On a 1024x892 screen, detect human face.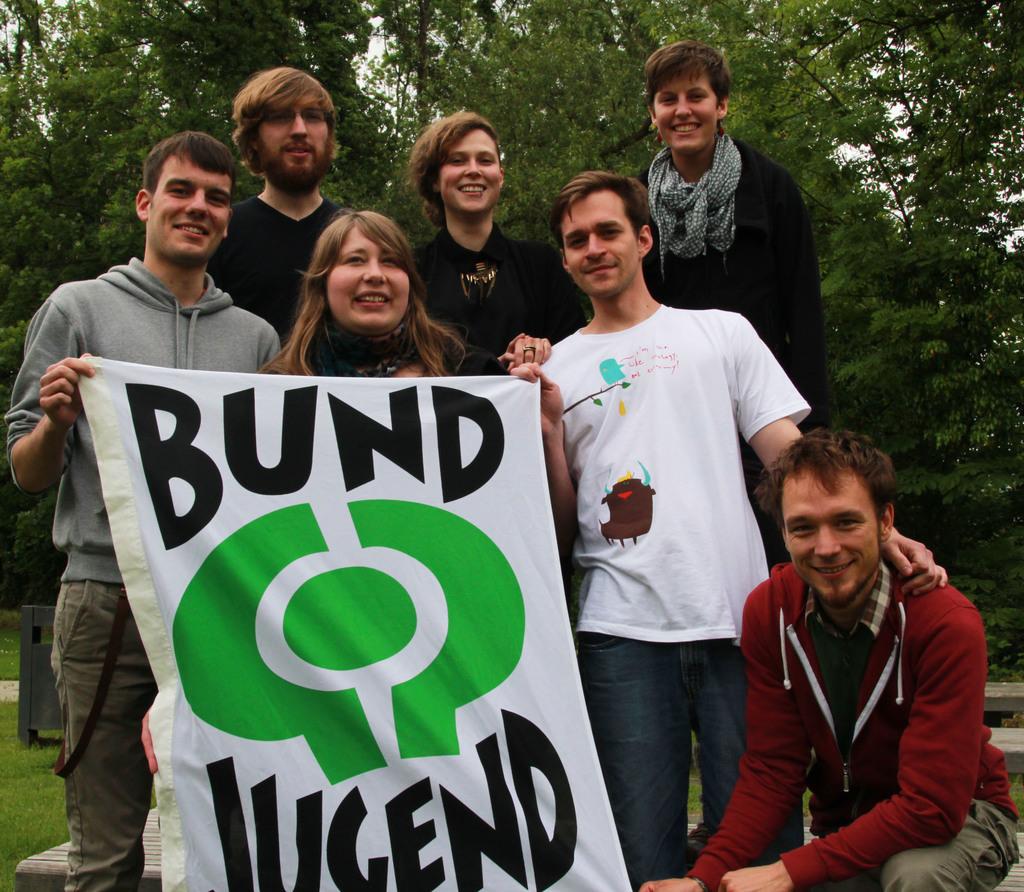
l=436, t=129, r=500, b=218.
